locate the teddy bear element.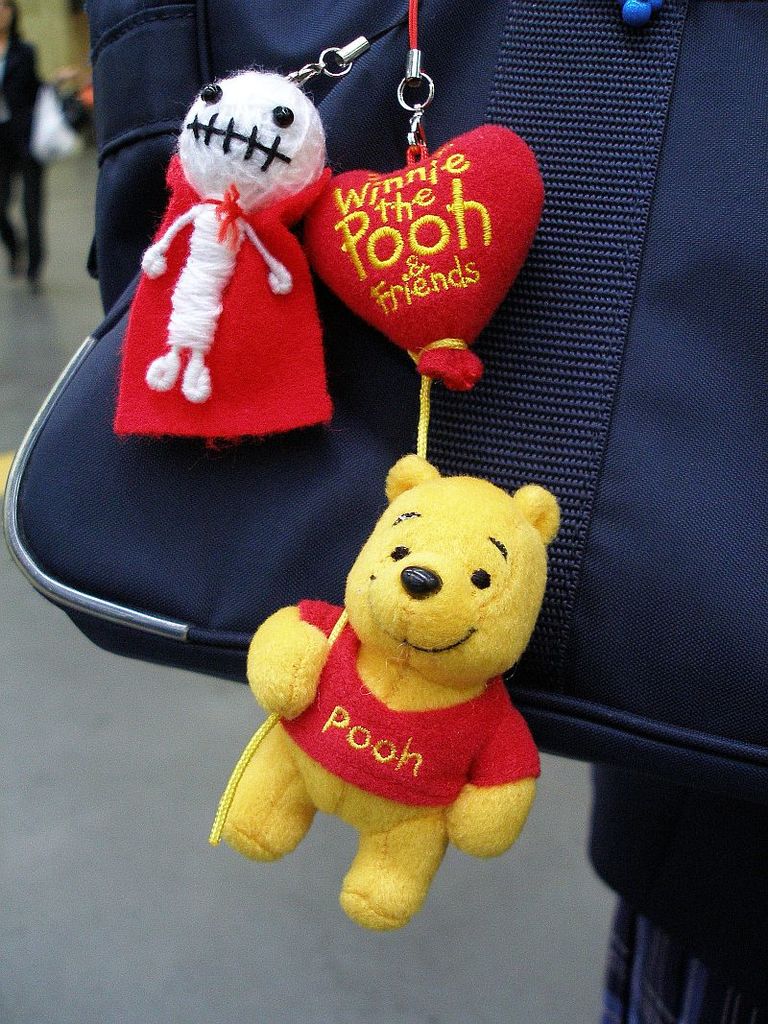
Element bbox: Rect(205, 452, 560, 933).
